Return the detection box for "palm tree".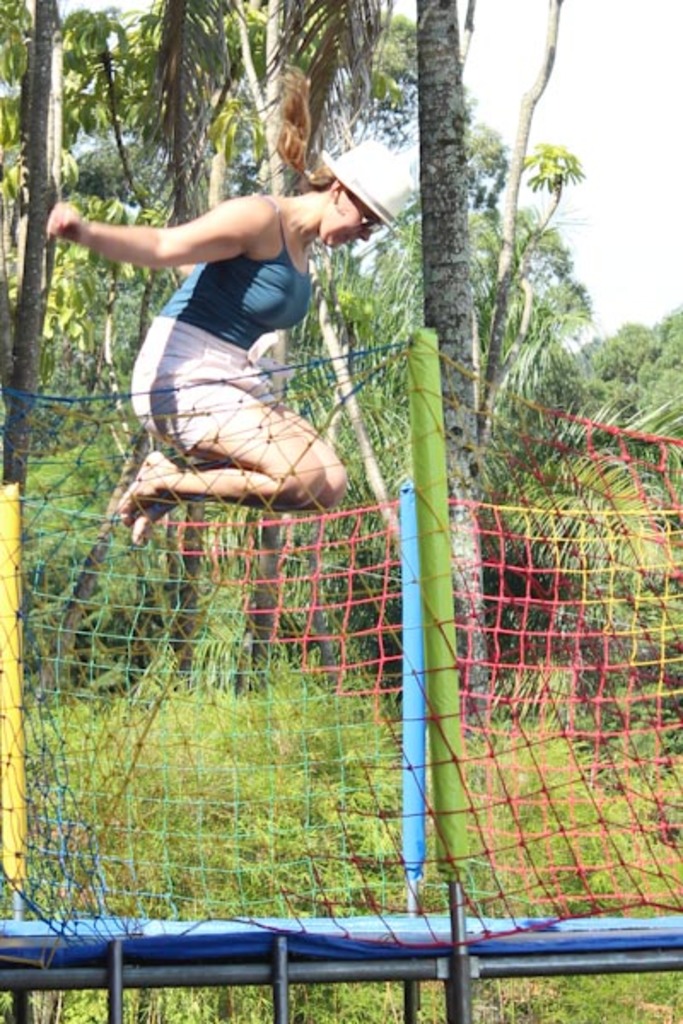
bbox=[140, 0, 236, 241].
